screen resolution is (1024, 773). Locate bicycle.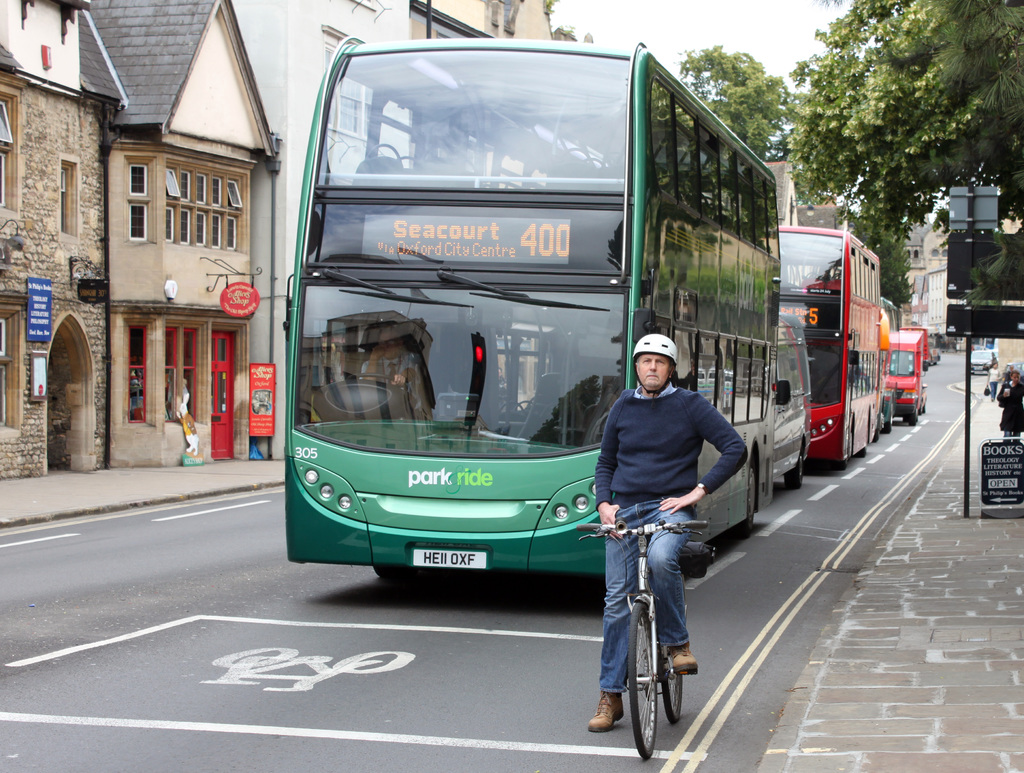
select_region(588, 491, 710, 756).
